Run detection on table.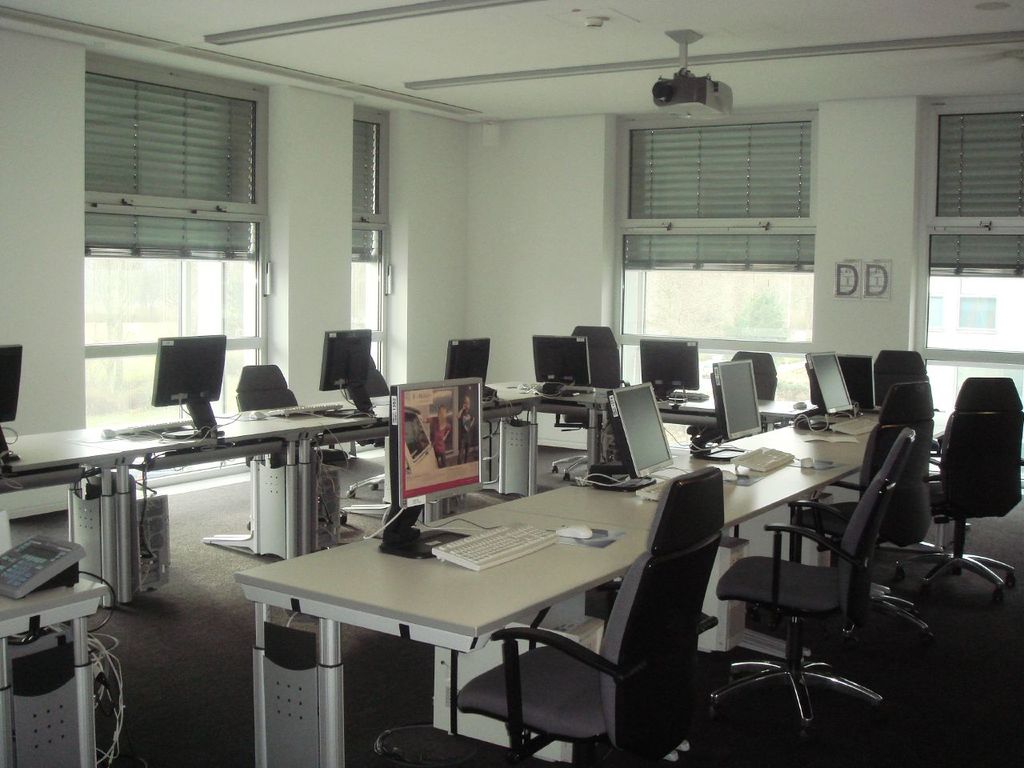
Result: x1=0, y1=577, x2=109, y2=767.
